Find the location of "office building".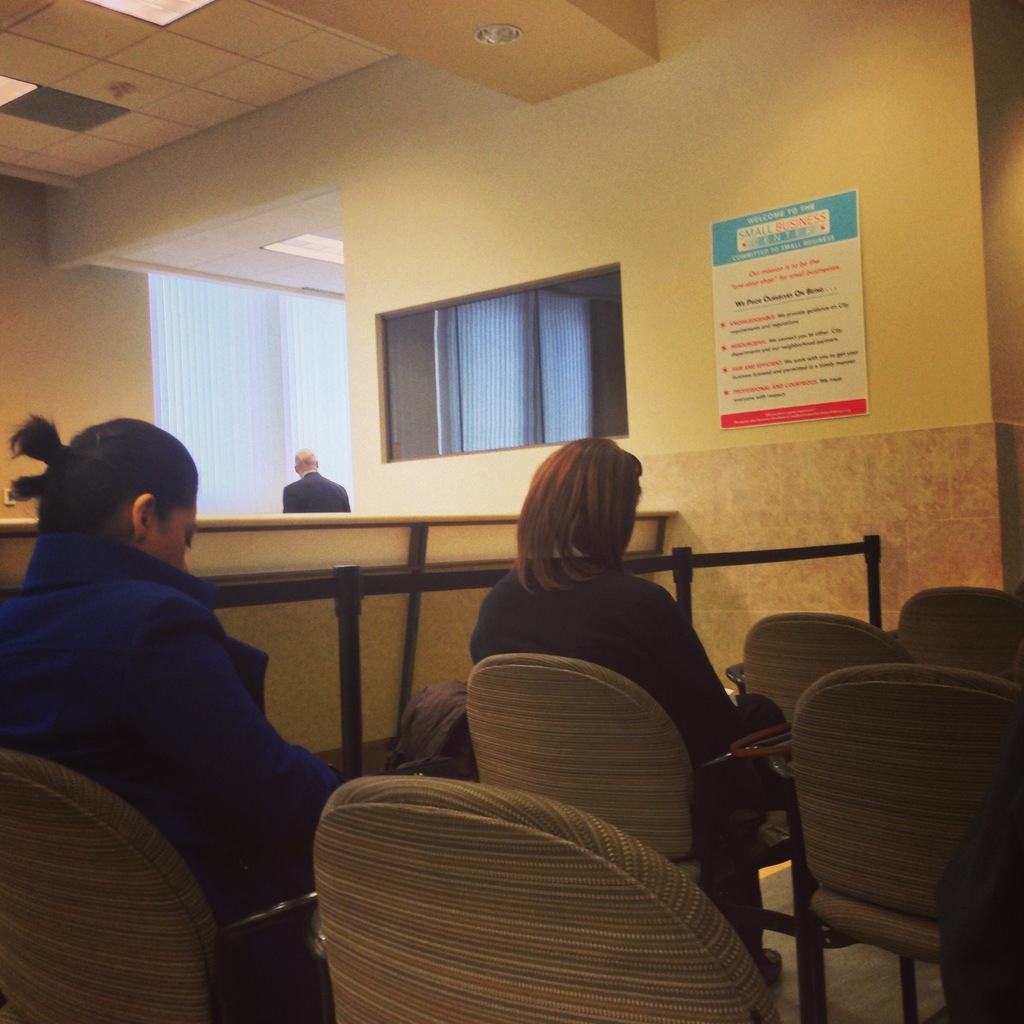
Location: pyautogui.locateOnScreen(0, 0, 1023, 1020).
